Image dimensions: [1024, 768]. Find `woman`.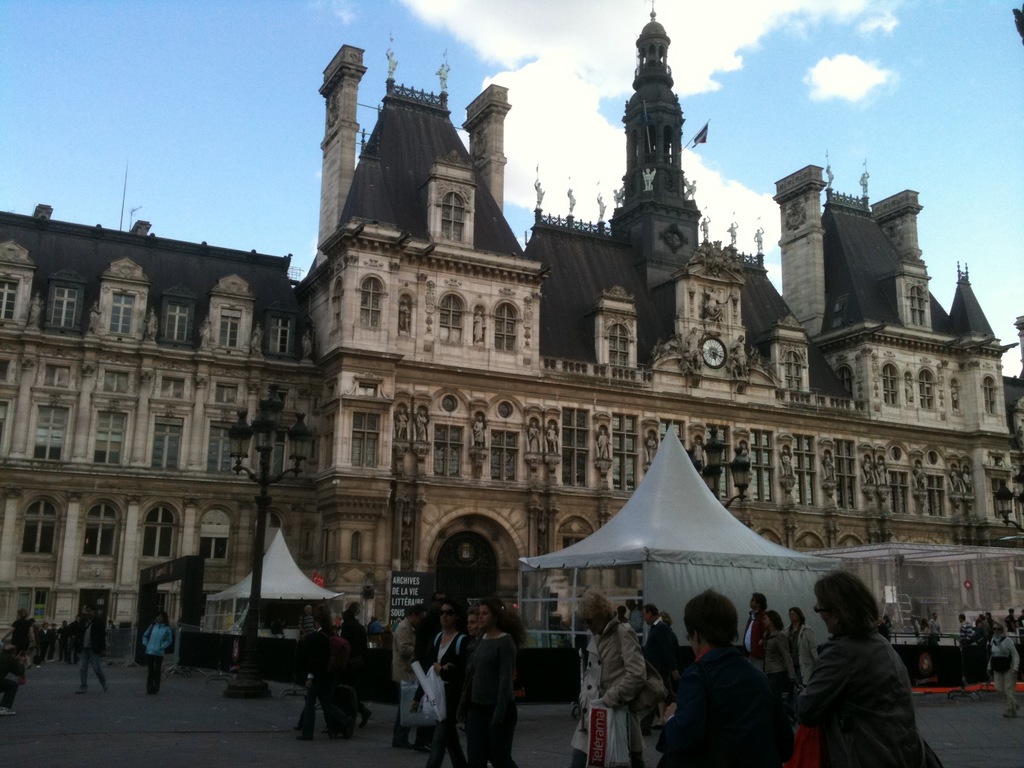
locate(404, 599, 459, 767).
